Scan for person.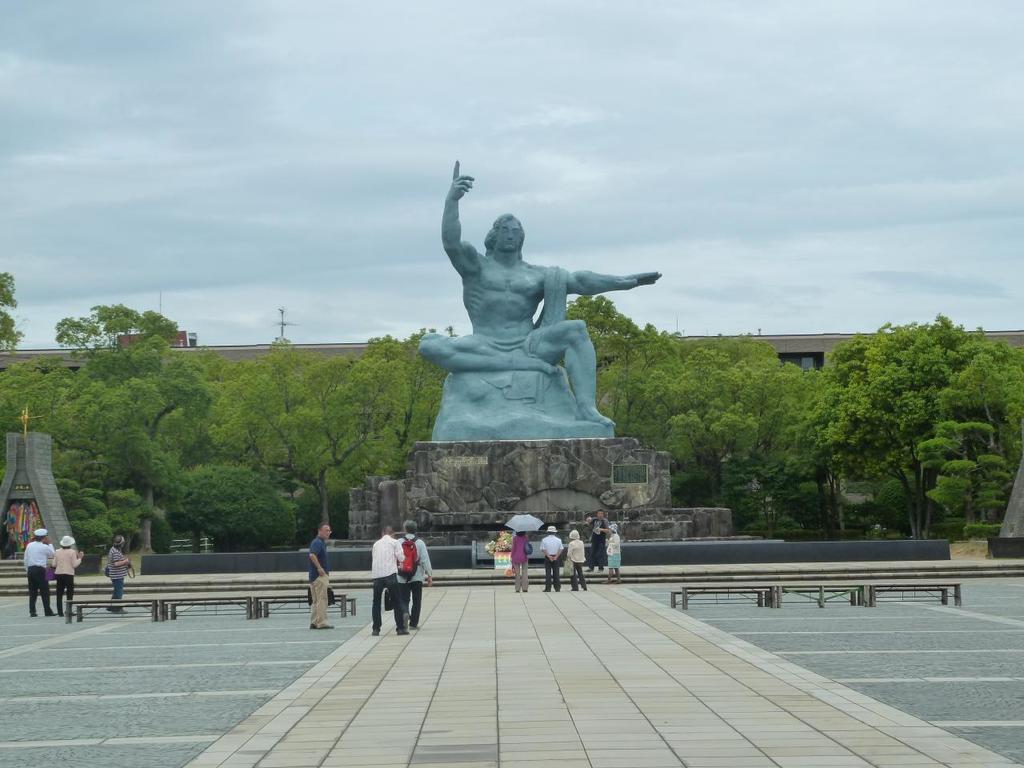
Scan result: [363, 530, 419, 639].
